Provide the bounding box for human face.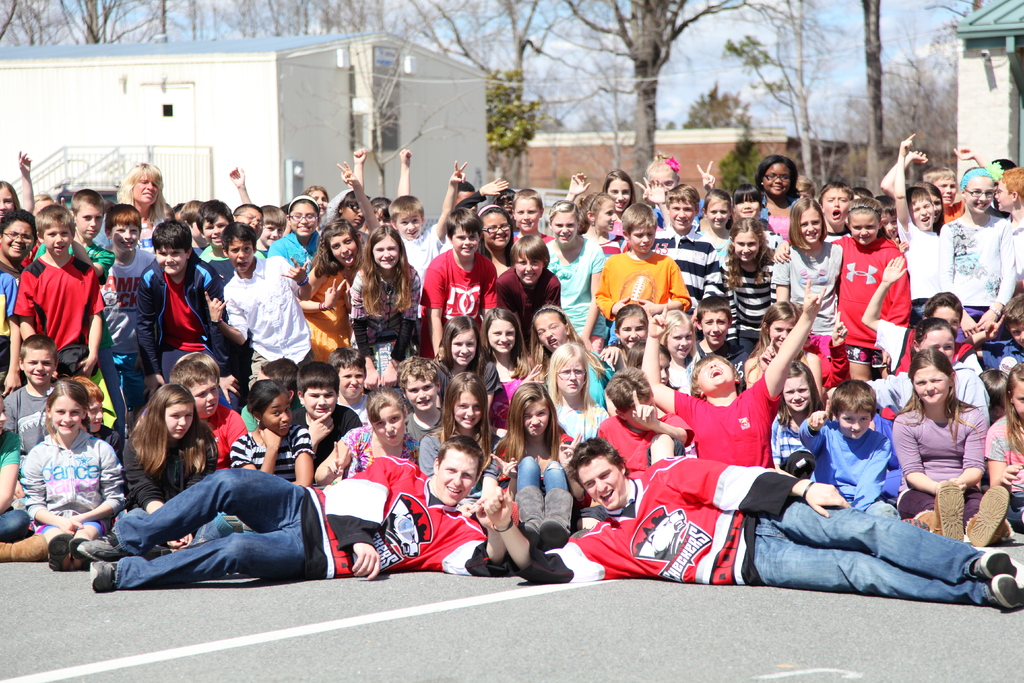
(769, 320, 794, 347).
